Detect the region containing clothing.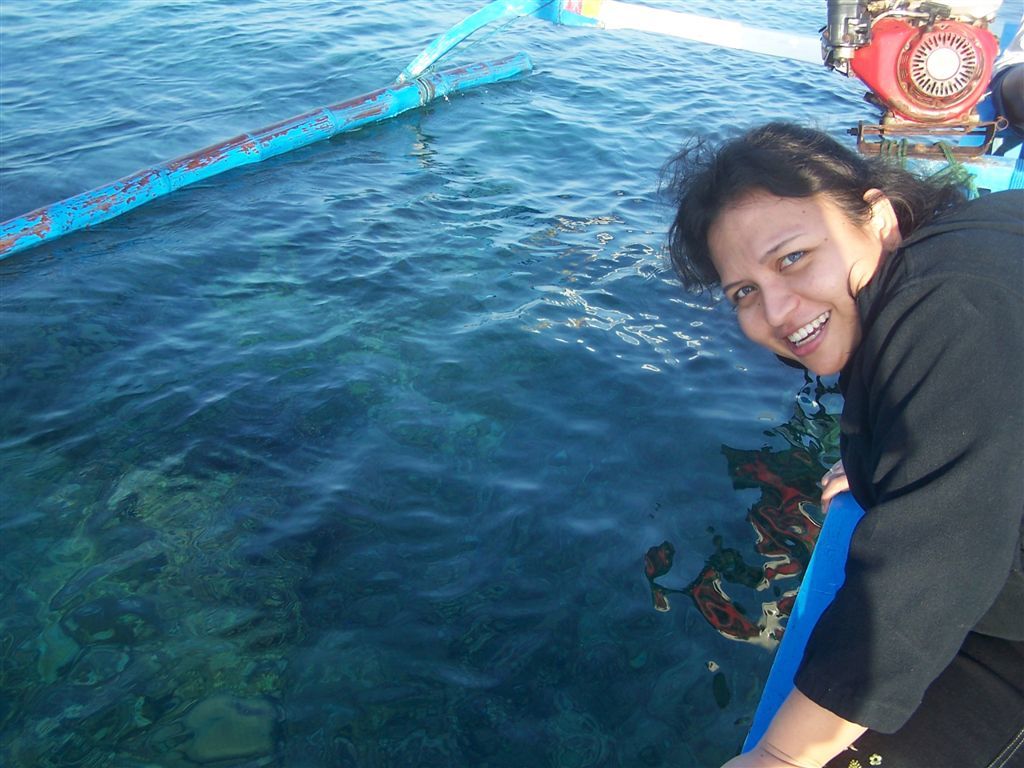
787/209/1023/764.
